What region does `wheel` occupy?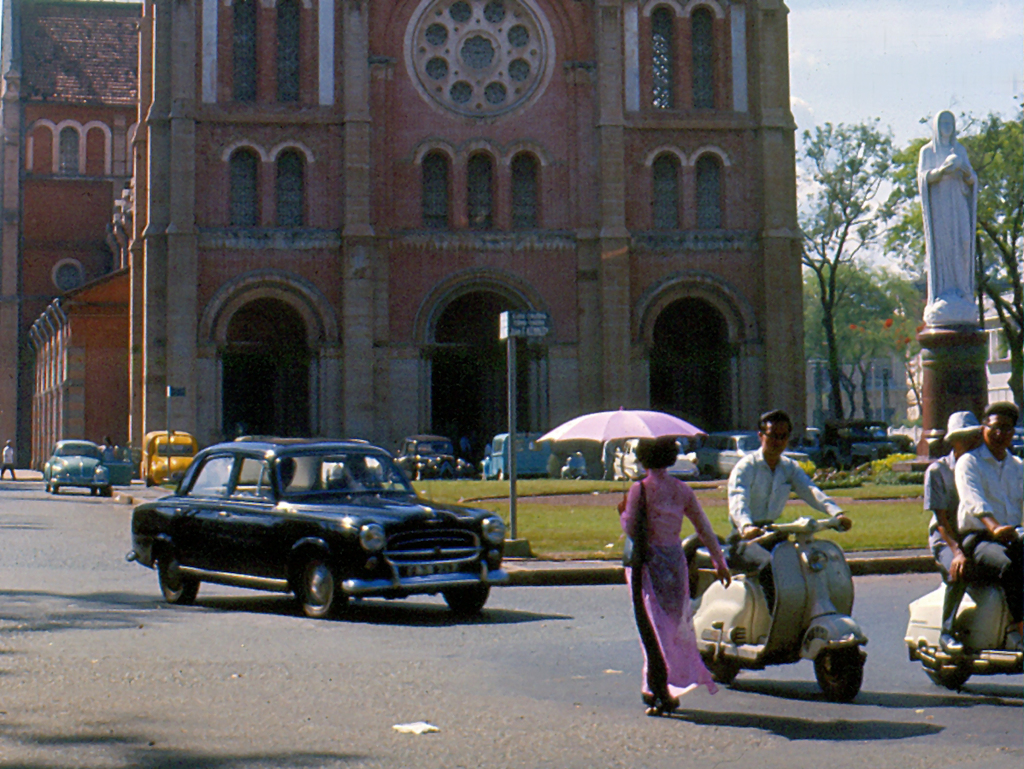
(91, 484, 97, 492).
